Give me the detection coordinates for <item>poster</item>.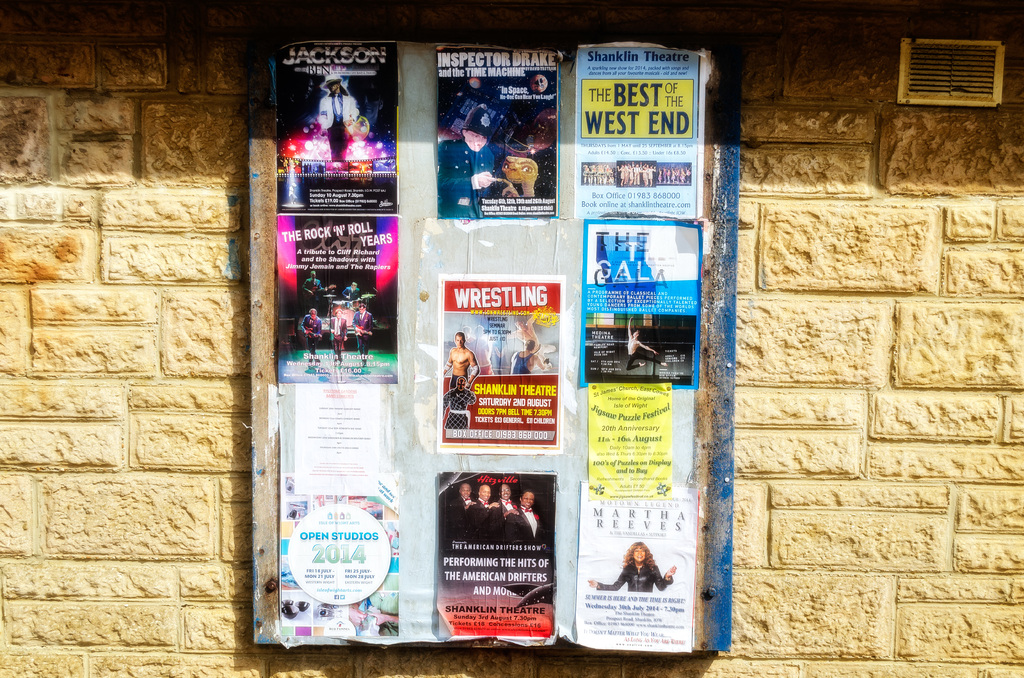
l=435, t=46, r=561, b=218.
